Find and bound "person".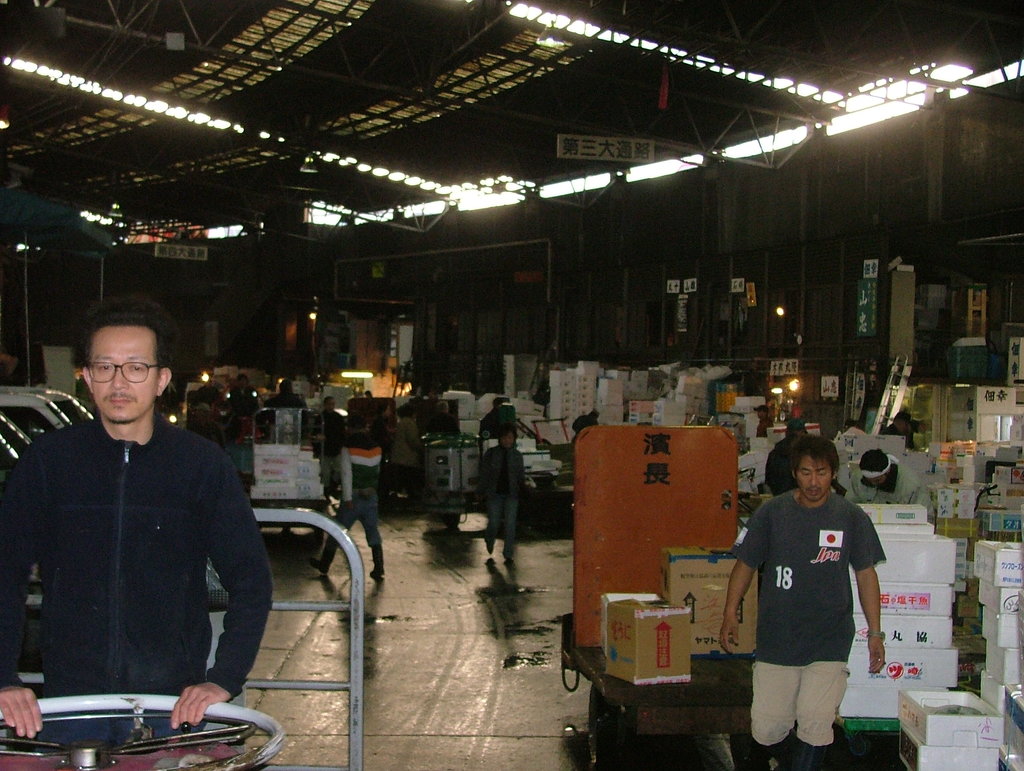
Bound: (0,312,277,770).
